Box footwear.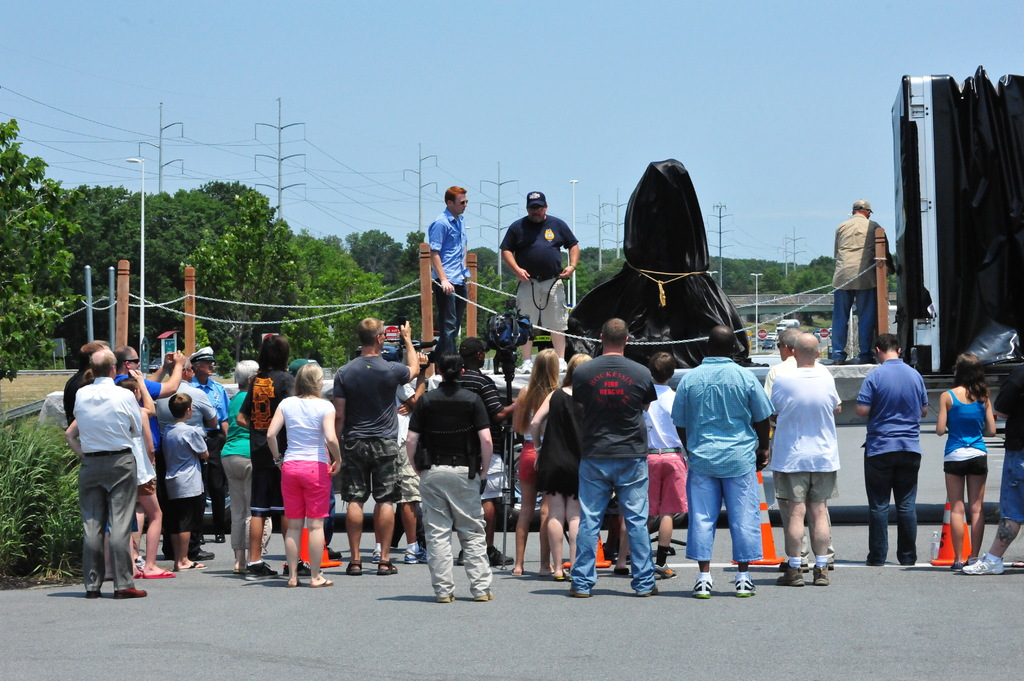
rect(401, 547, 427, 564).
